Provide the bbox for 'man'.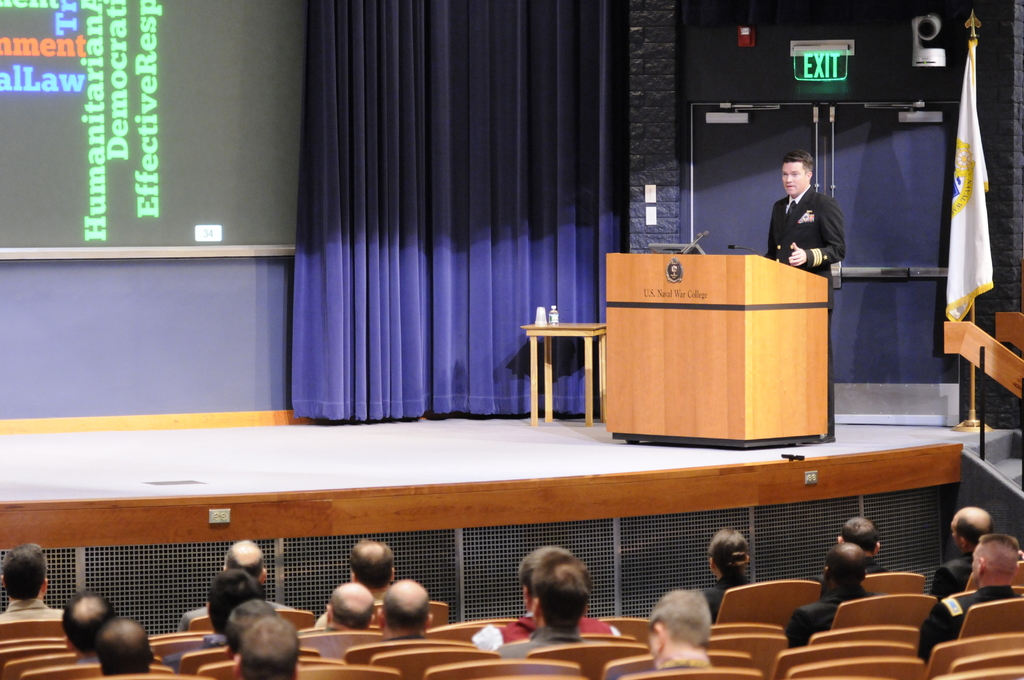
<bbox>383, 578, 433, 645</bbox>.
